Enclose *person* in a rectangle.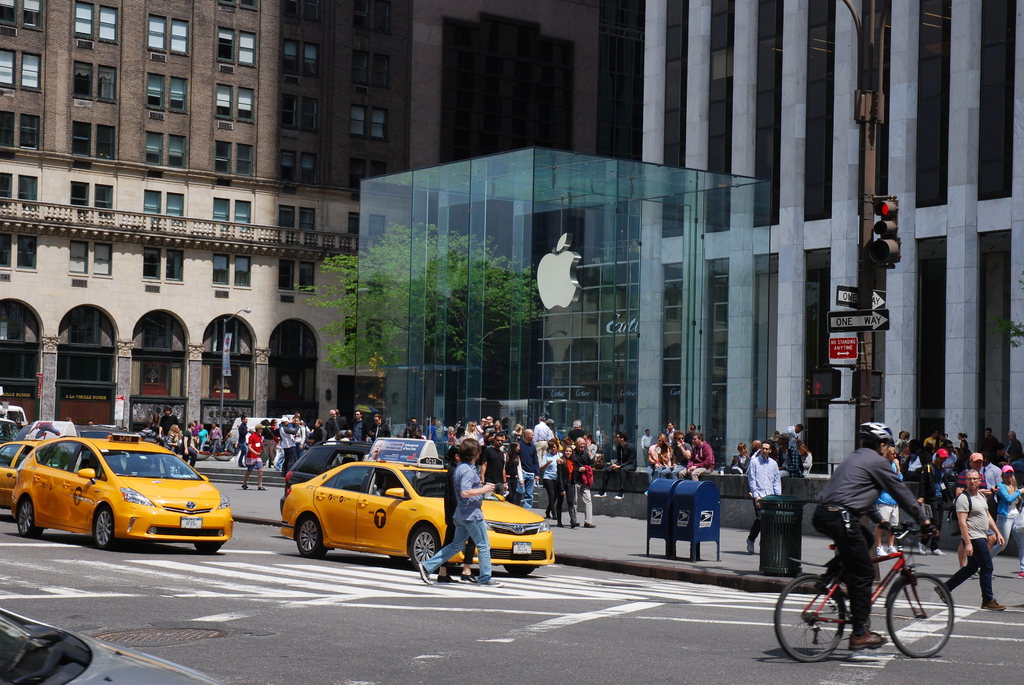
[x1=16, y1=412, x2=26, y2=429].
